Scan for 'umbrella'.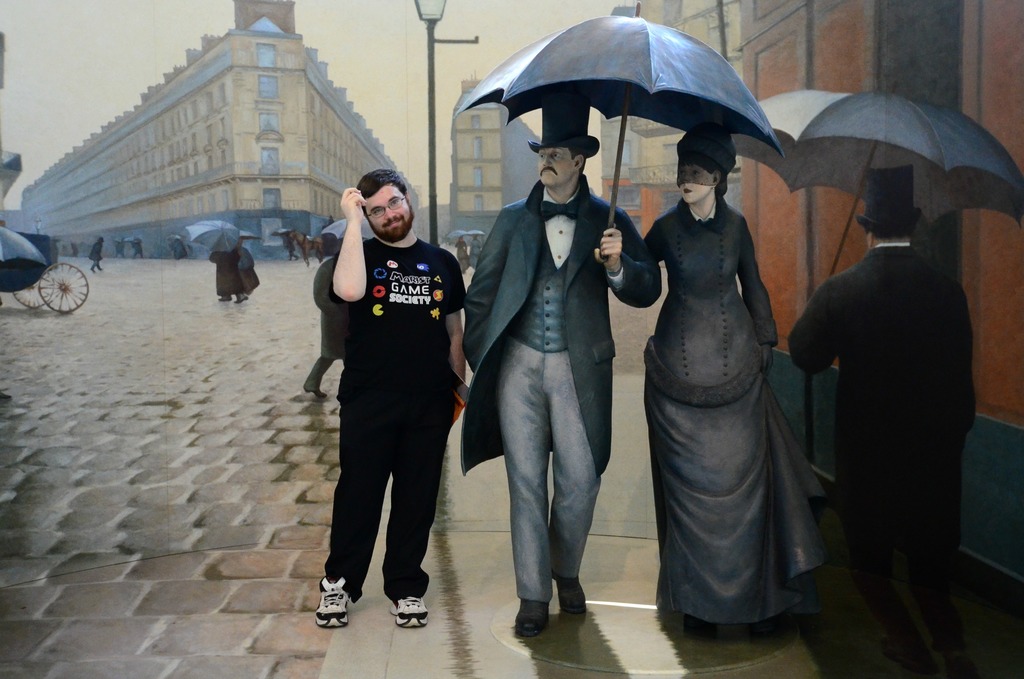
Scan result: 235 226 257 240.
